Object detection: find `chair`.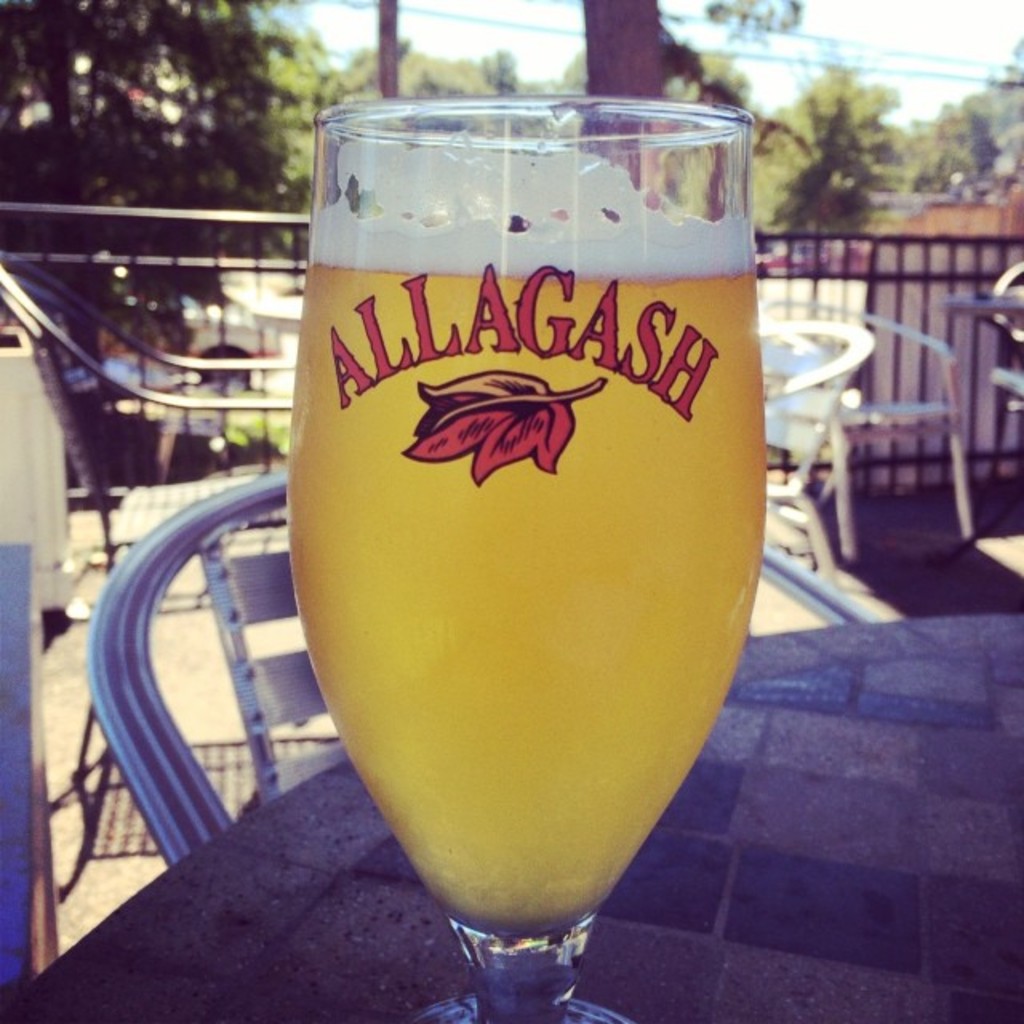
[x1=82, y1=466, x2=875, y2=867].
